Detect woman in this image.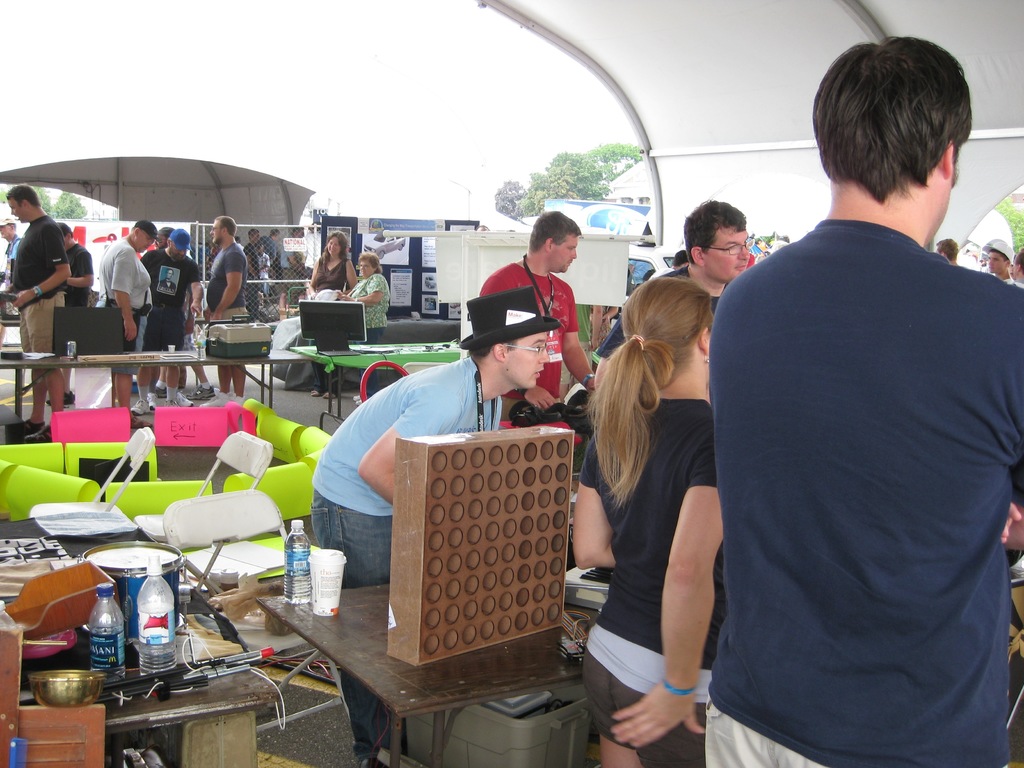
Detection: 574,272,731,767.
